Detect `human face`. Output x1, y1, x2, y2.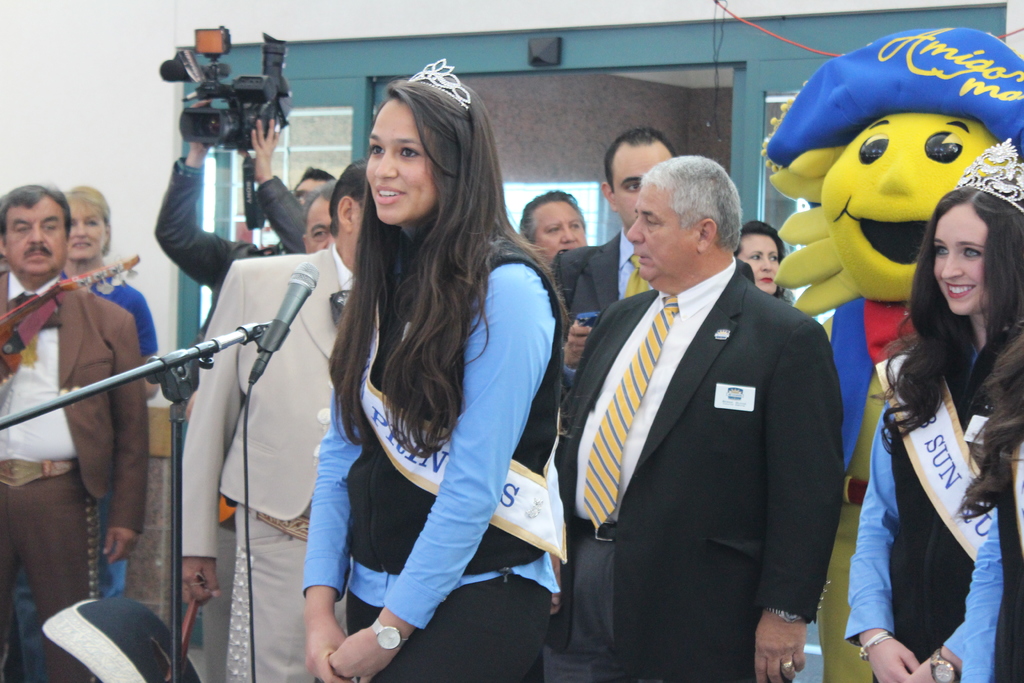
610, 147, 673, 223.
